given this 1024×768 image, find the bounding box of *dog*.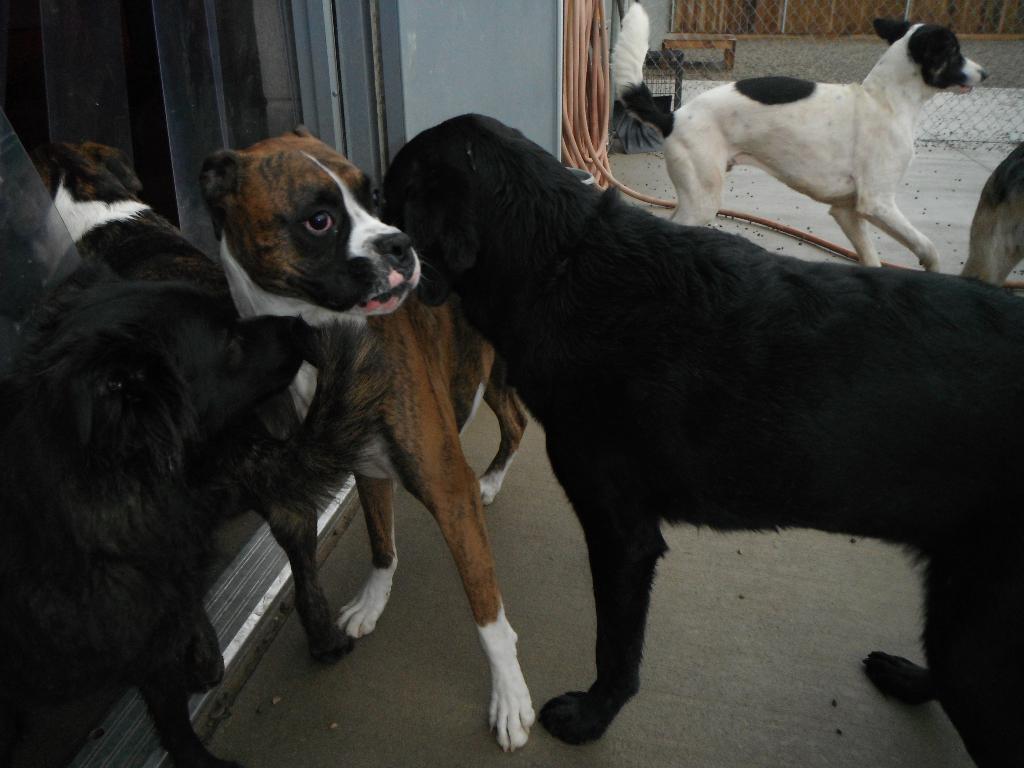
380, 108, 1023, 767.
